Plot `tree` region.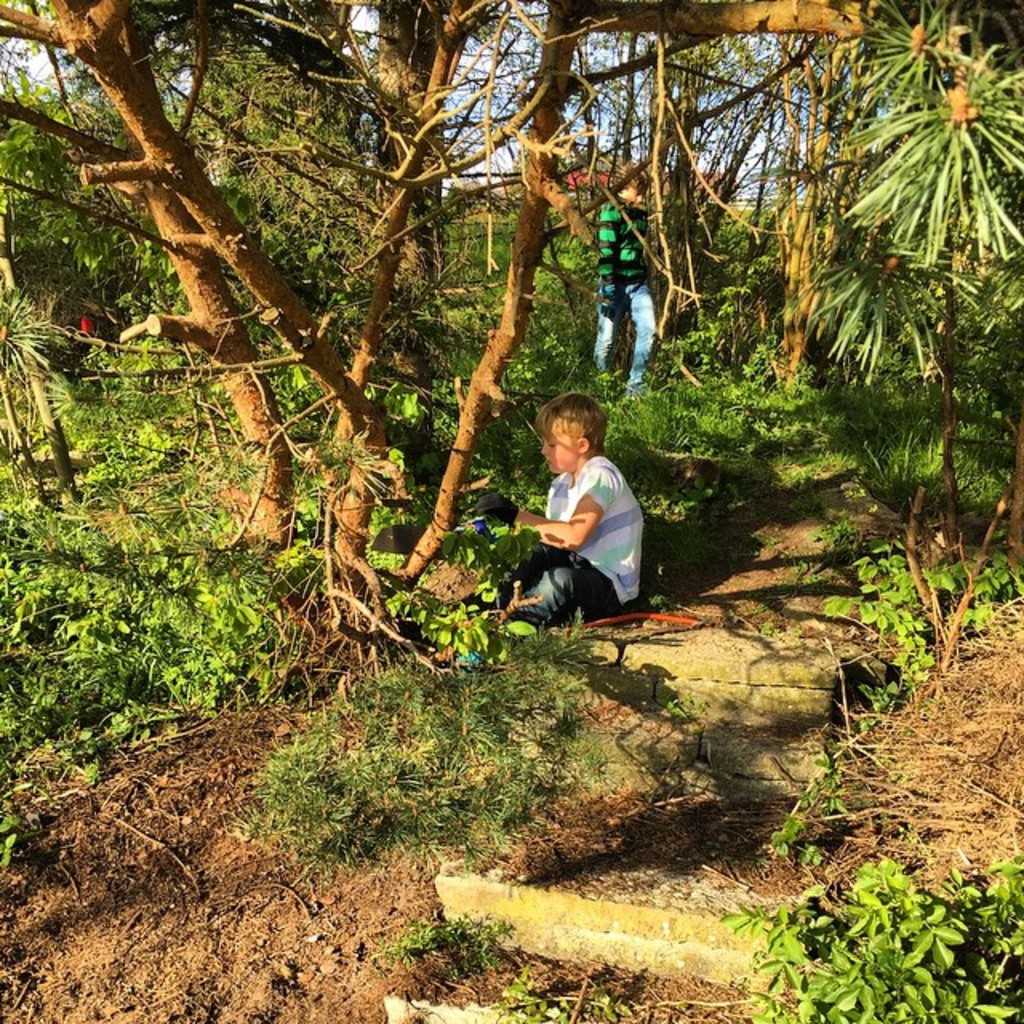
Plotted at detection(0, 0, 1022, 678).
